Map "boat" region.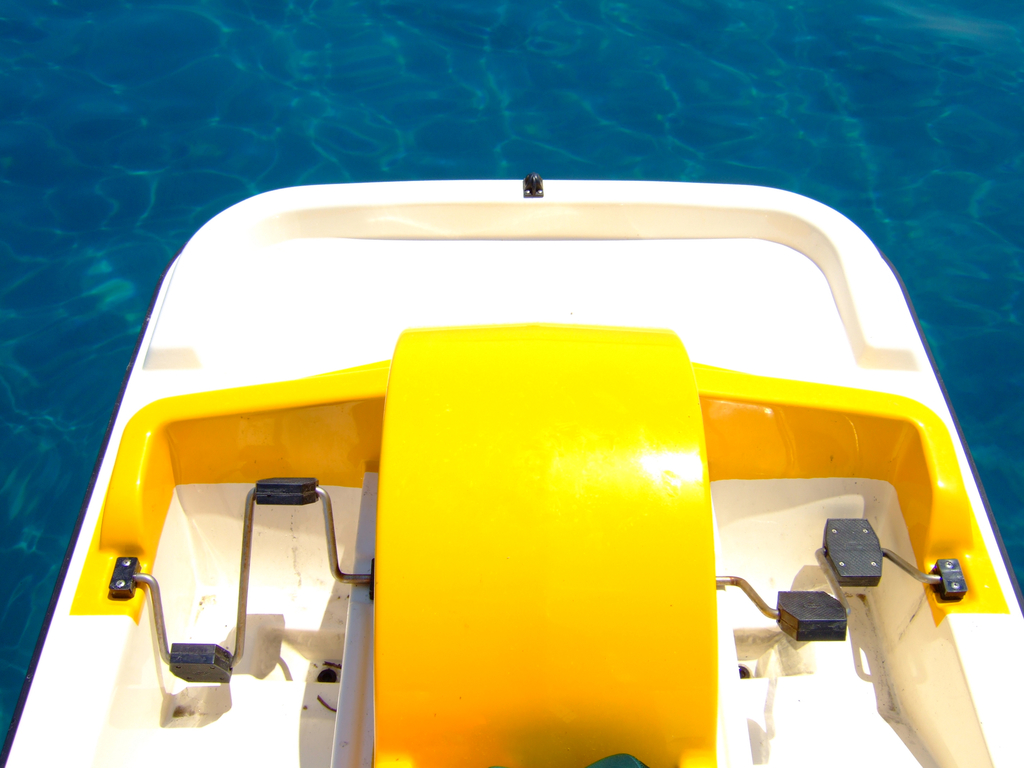
Mapped to [0,172,1023,767].
